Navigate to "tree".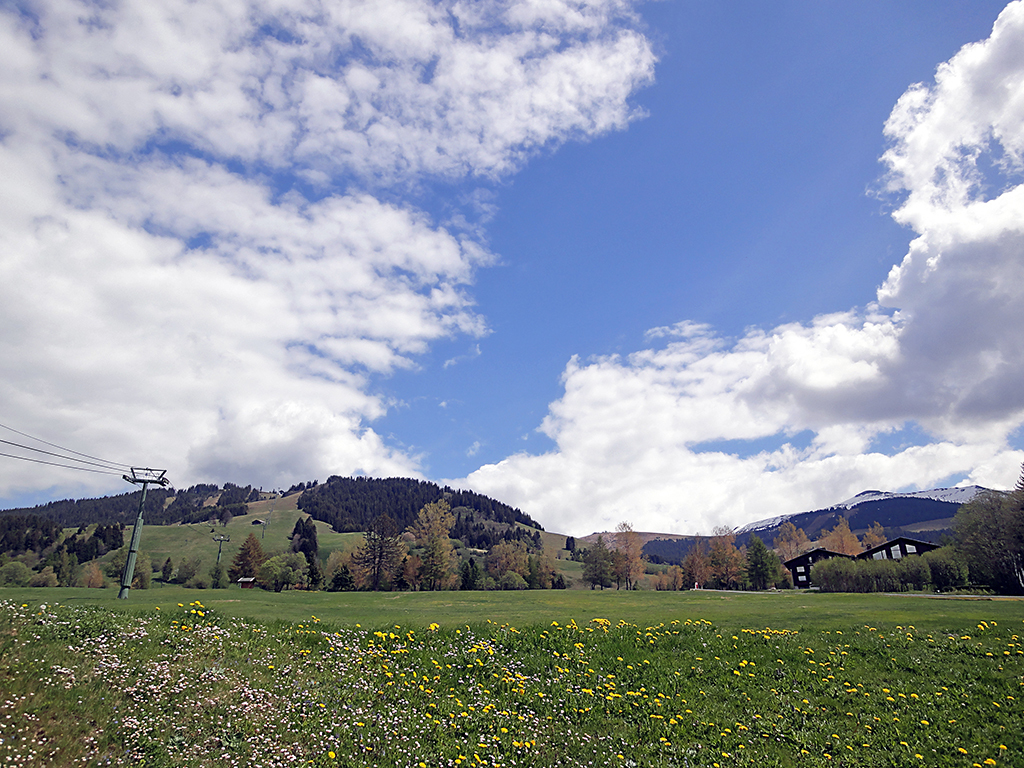
Navigation target: left=935, top=501, right=1023, bottom=586.
